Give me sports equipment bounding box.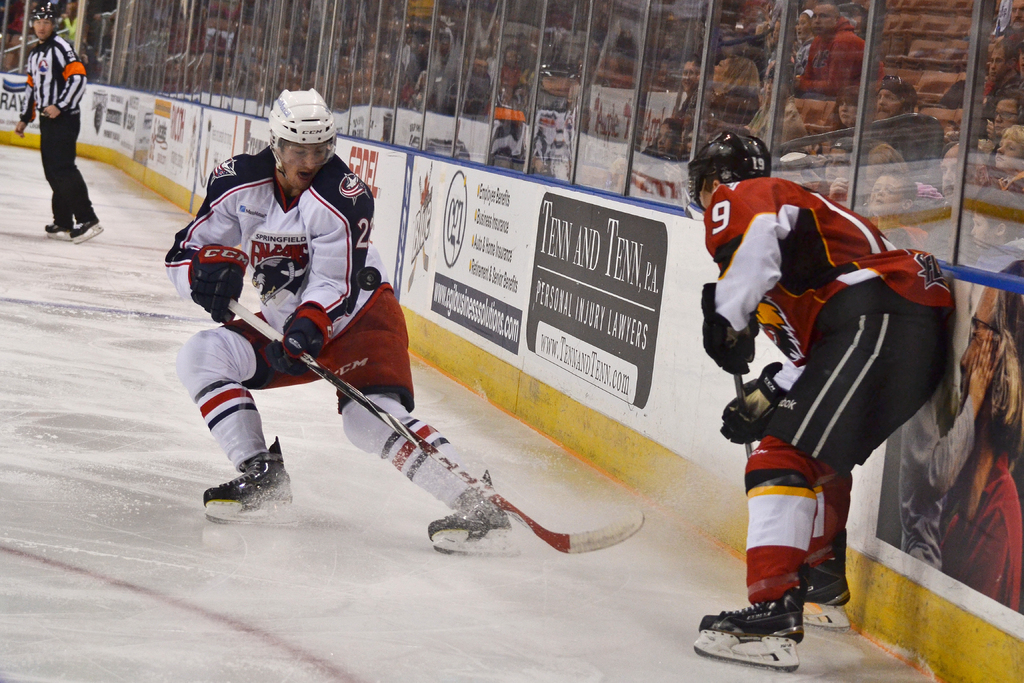
230, 304, 644, 556.
